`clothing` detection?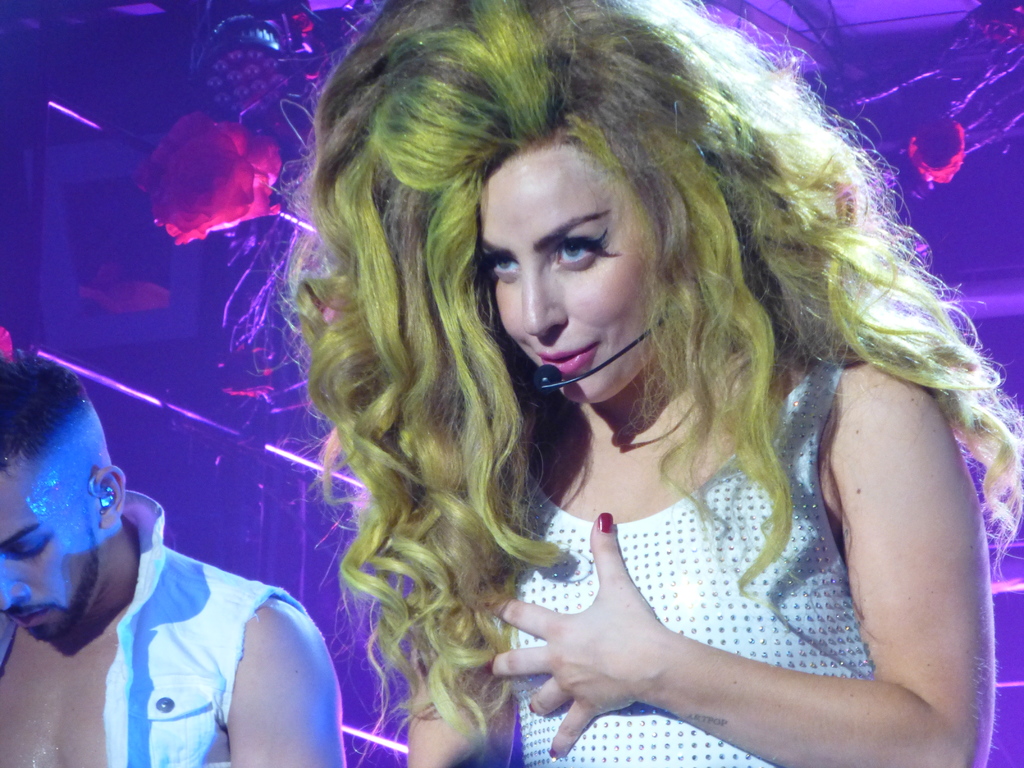
region(0, 493, 306, 767)
